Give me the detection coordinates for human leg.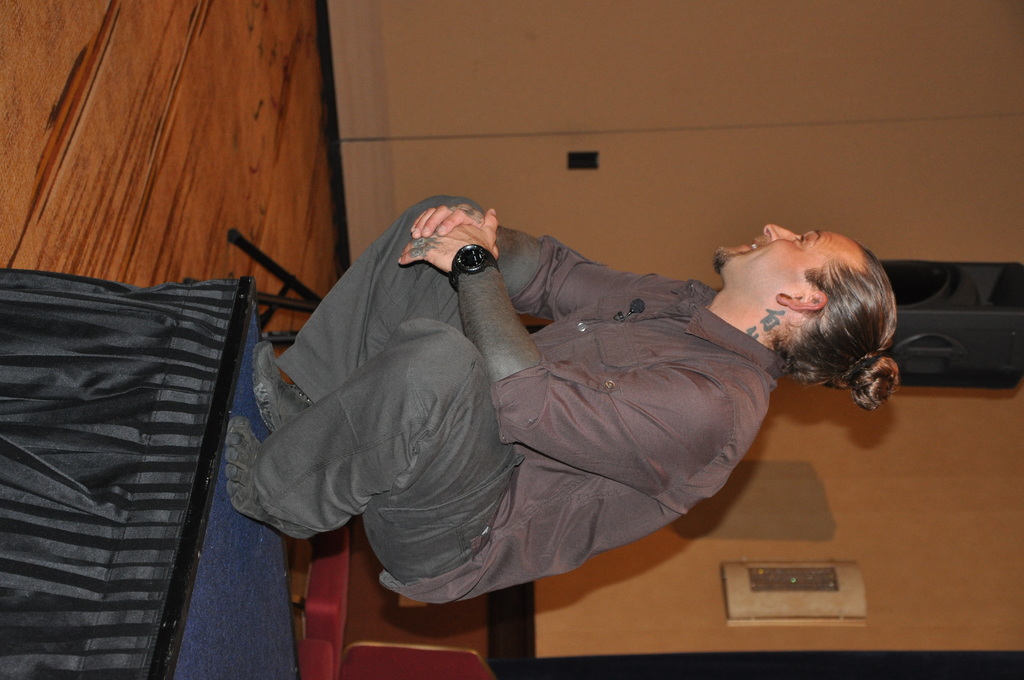
(x1=227, y1=318, x2=524, y2=583).
